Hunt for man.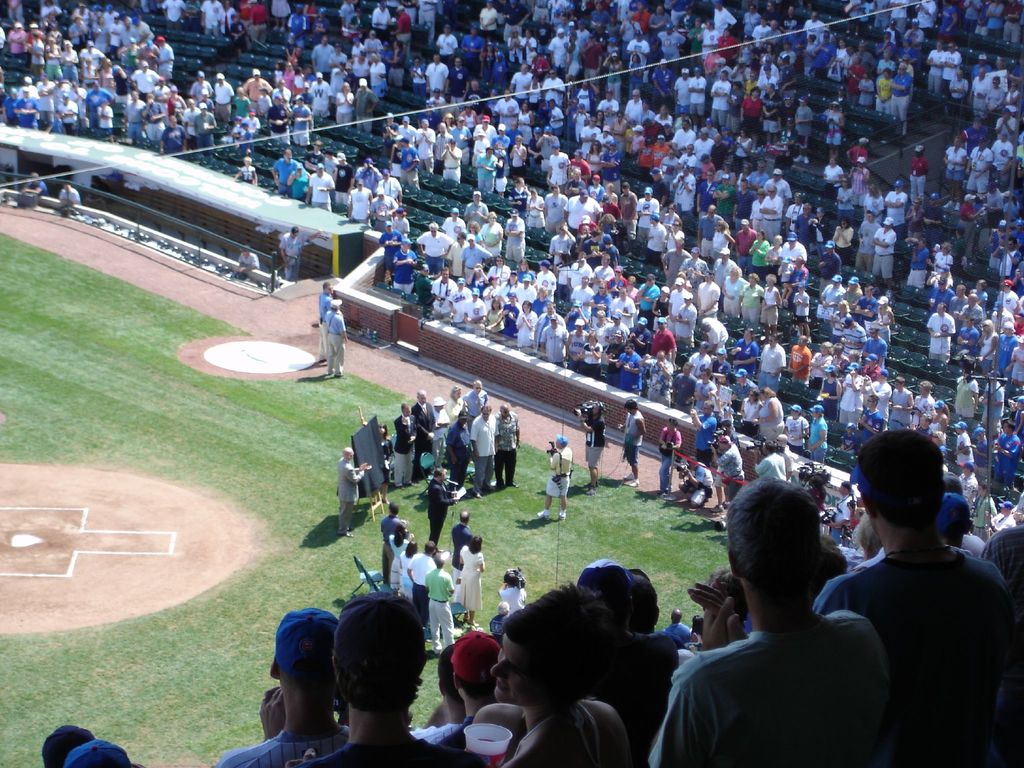
Hunted down at BBox(430, 630, 504, 742).
